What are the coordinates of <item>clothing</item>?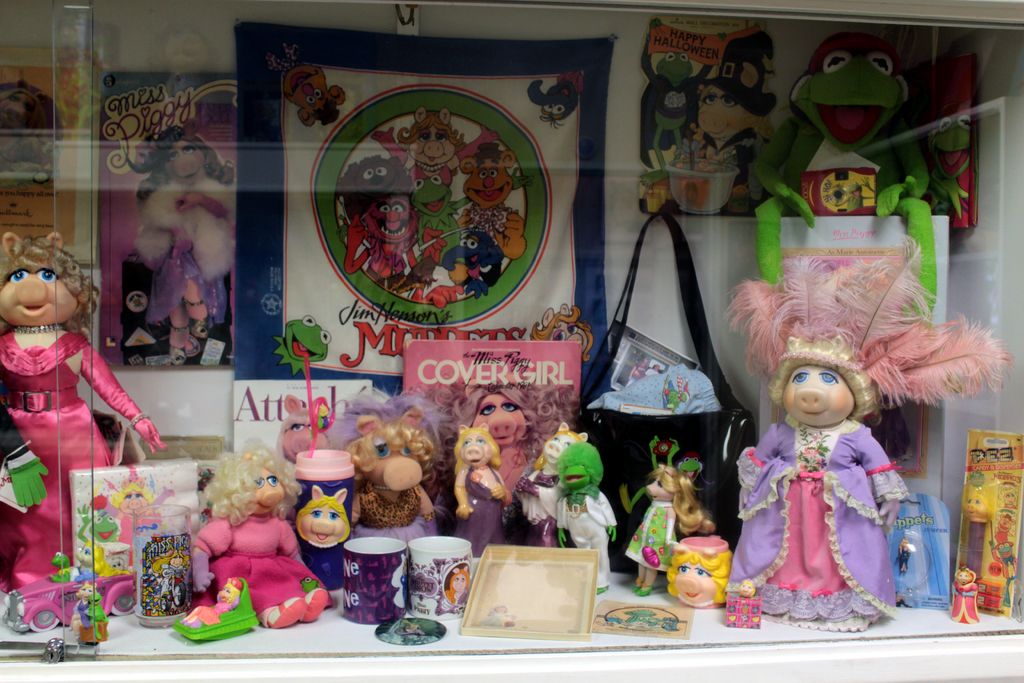
BBox(80, 566, 99, 581).
